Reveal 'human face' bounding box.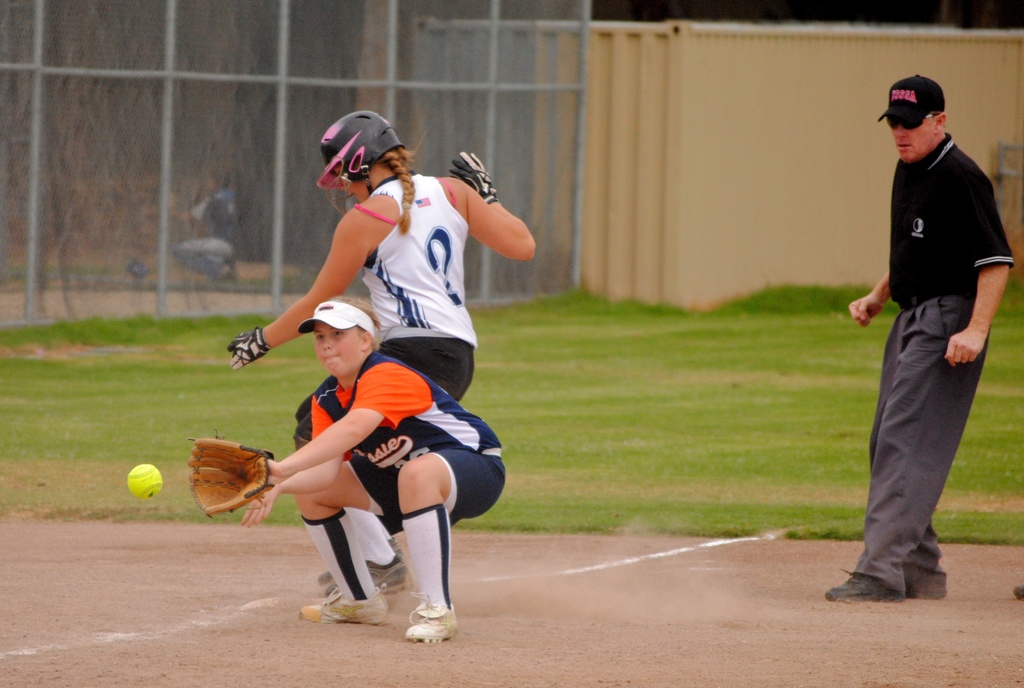
Revealed: crop(330, 163, 365, 201).
